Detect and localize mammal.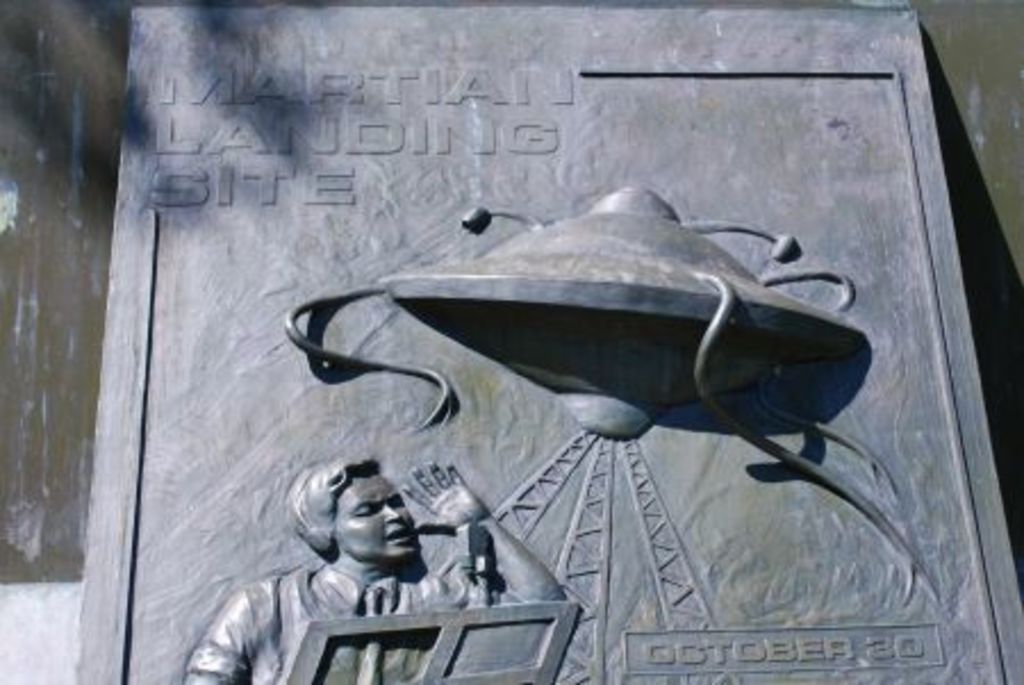
Localized at (180, 453, 571, 683).
